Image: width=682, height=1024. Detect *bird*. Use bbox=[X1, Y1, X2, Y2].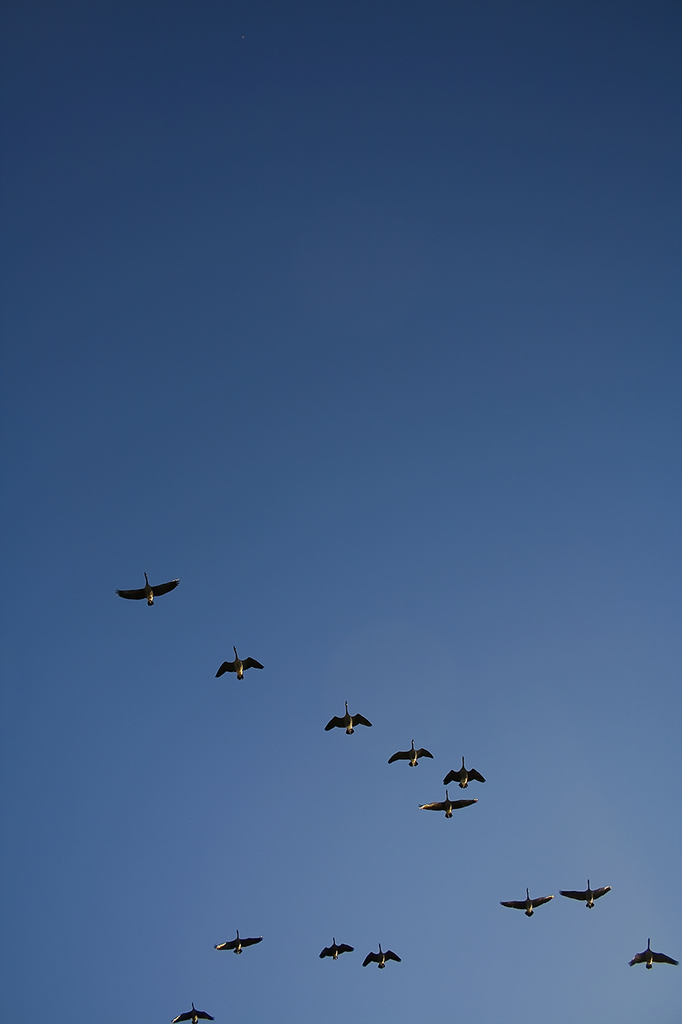
bbox=[119, 582, 177, 607].
